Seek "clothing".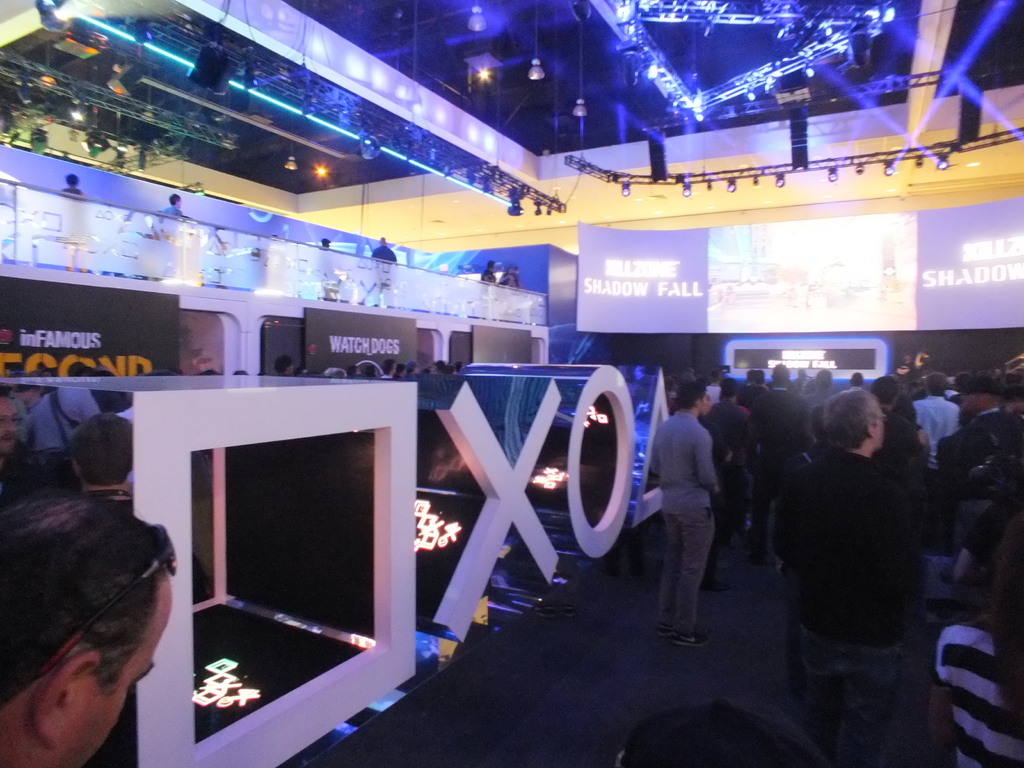
pyautogui.locateOnScreen(908, 391, 959, 543).
